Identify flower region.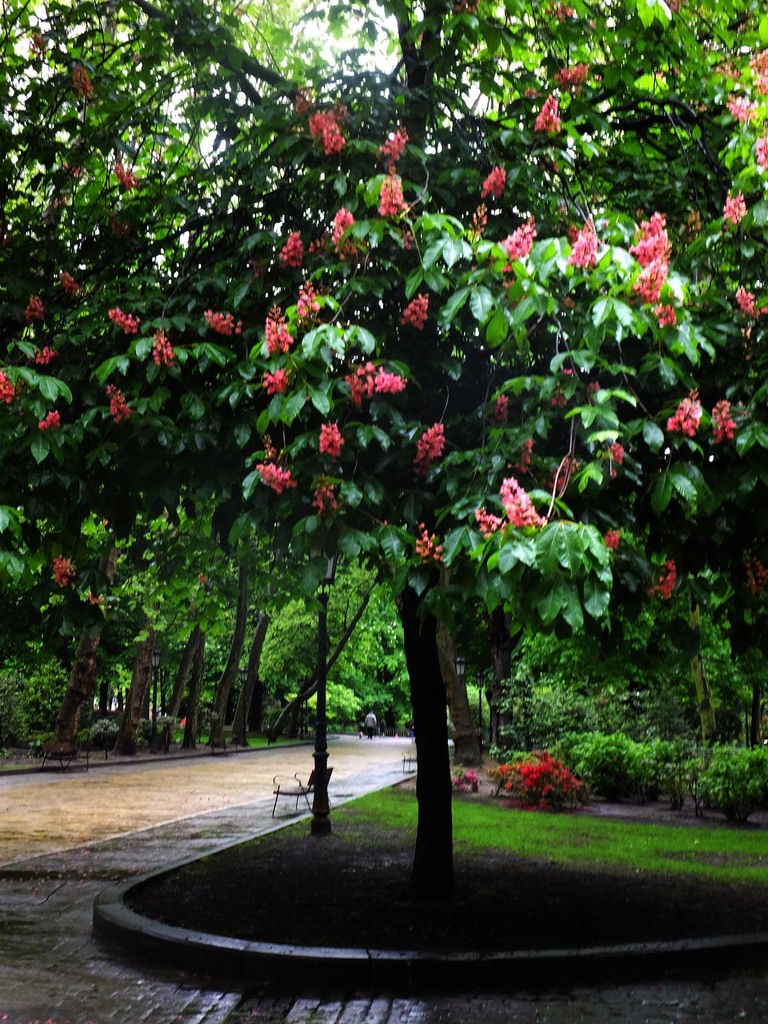
Region: 515:748:598:811.
